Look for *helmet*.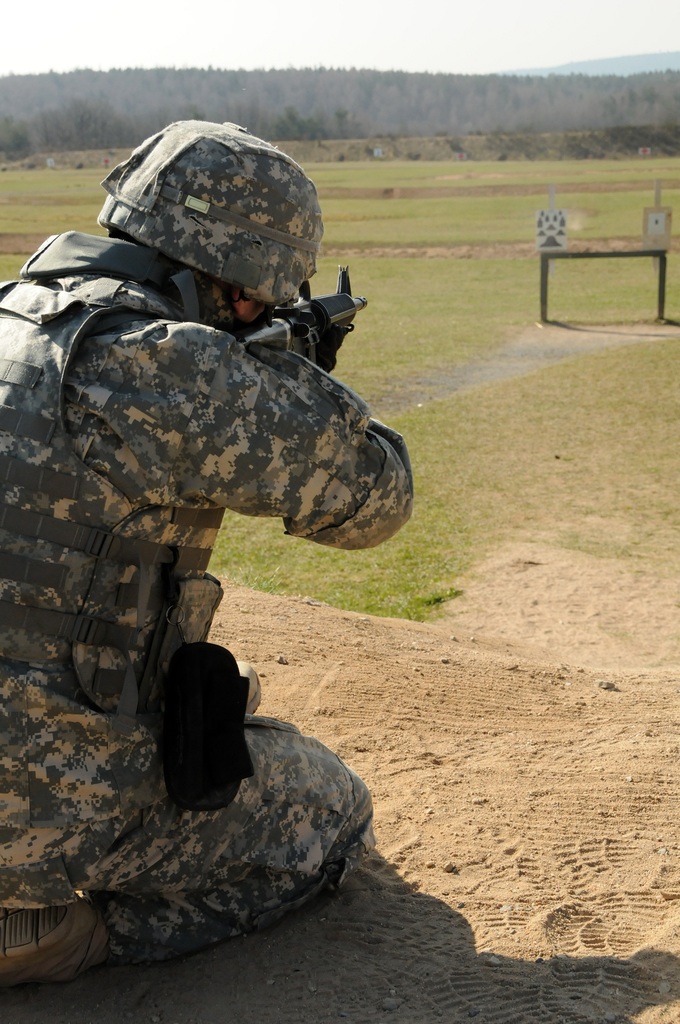
Found: {"x1": 97, "y1": 124, "x2": 325, "y2": 316}.
